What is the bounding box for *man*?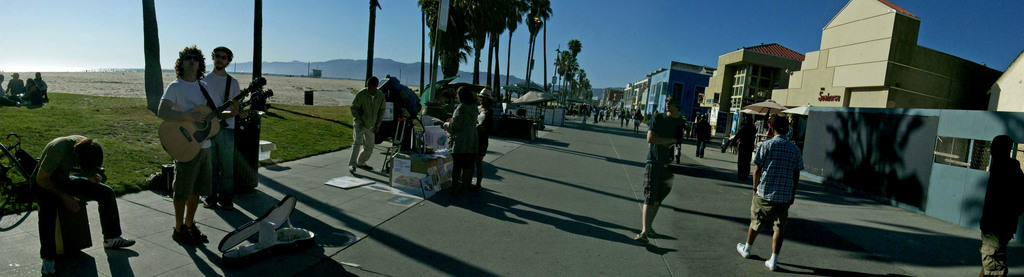
[x1=154, y1=44, x2=245, y2=250].
